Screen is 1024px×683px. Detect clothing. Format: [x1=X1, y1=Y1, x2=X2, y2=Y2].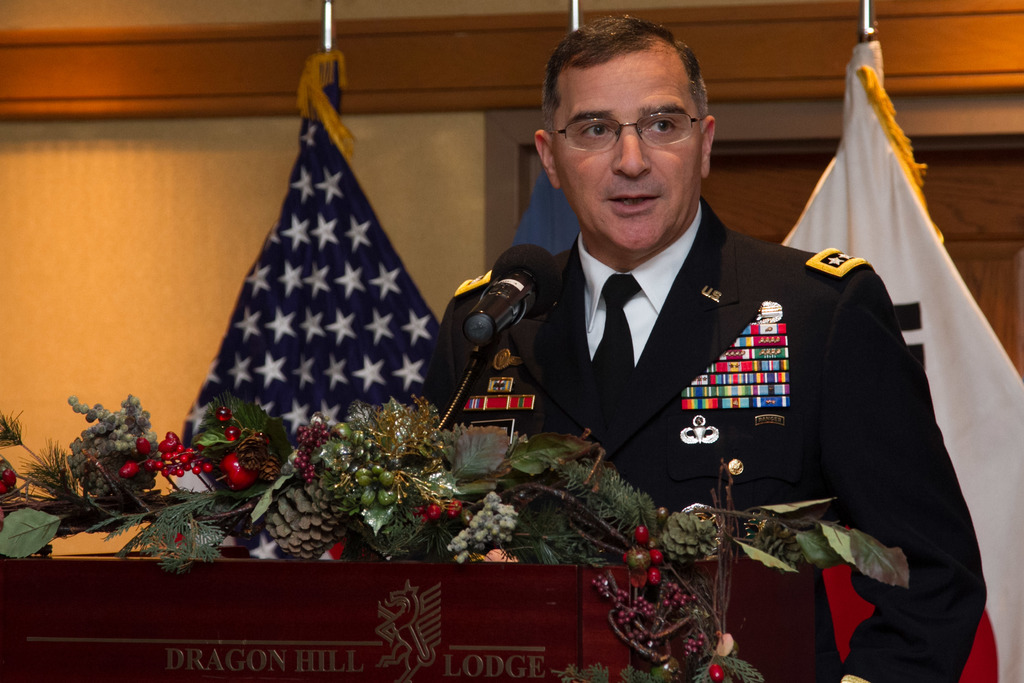
[x1=451, y1=181, x2=937, y2=600].
